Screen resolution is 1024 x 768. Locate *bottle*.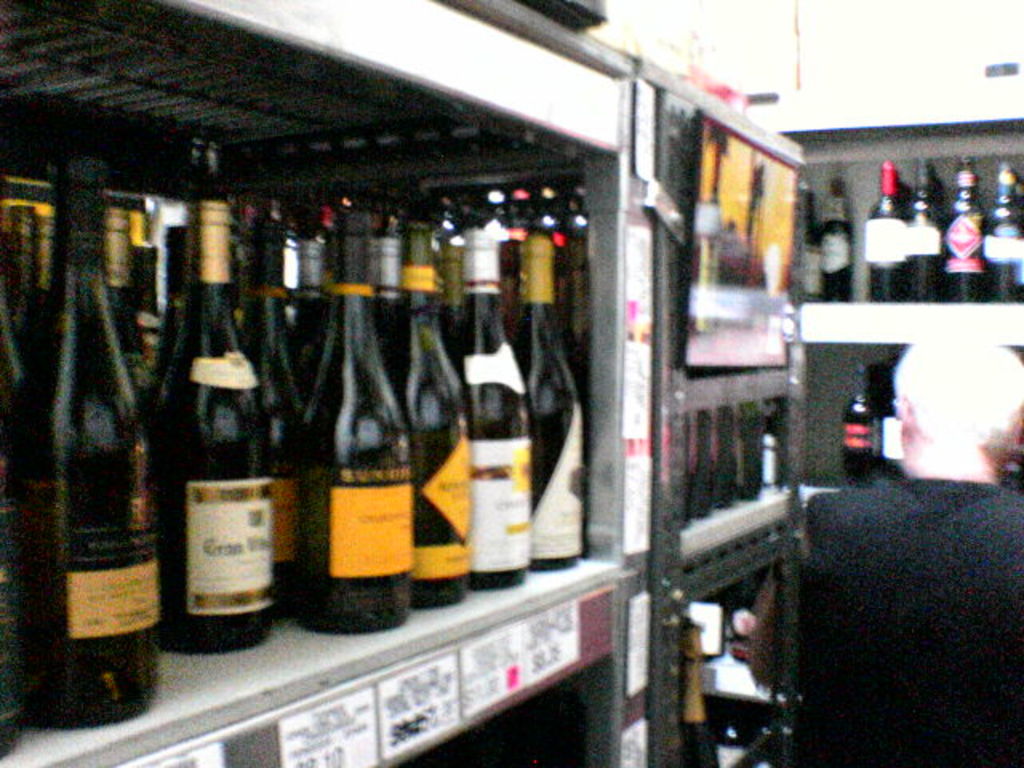
[left=19, top=154, right=160, bottom=733].
